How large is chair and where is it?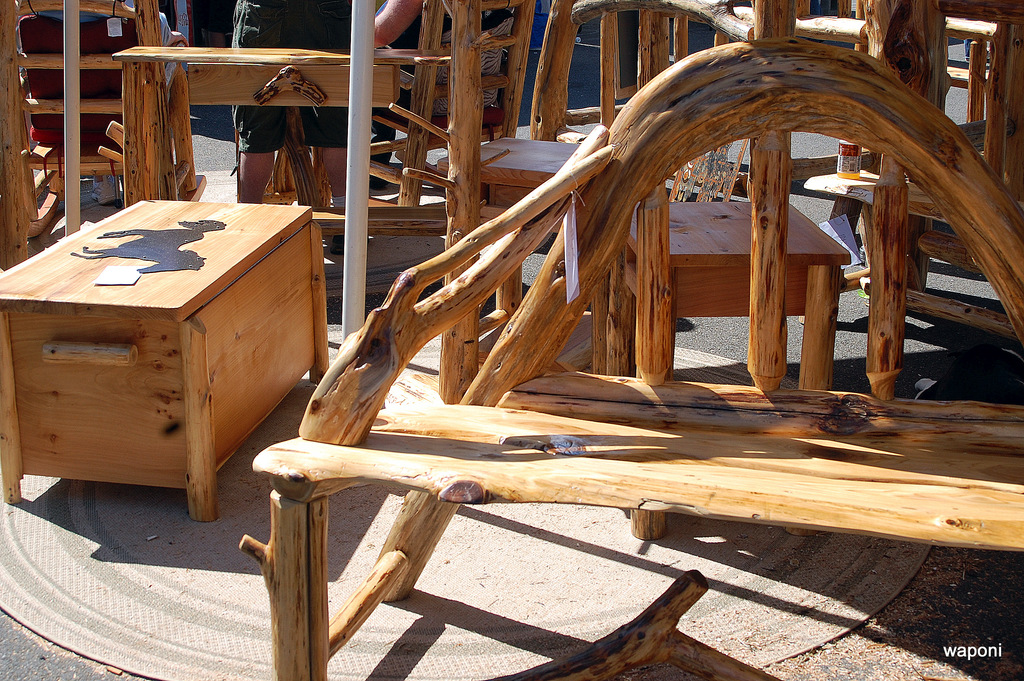
Bounding box: detection(450, 0, 612, 404).
